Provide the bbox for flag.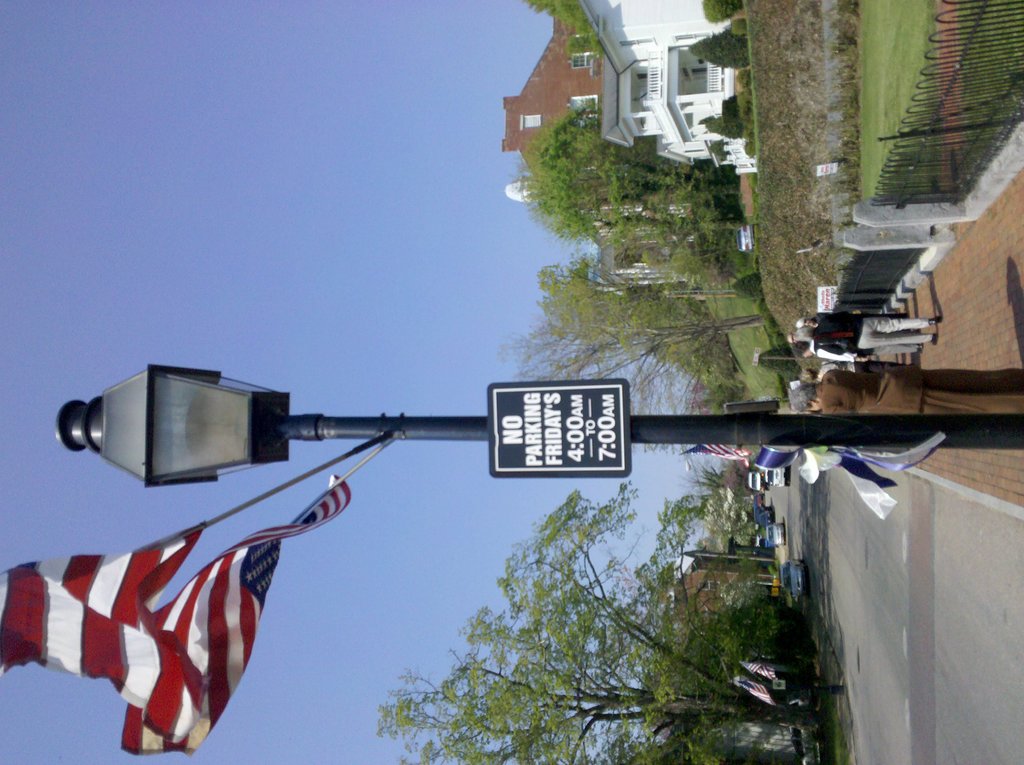
bbox=(0, 473, 353, 760).
